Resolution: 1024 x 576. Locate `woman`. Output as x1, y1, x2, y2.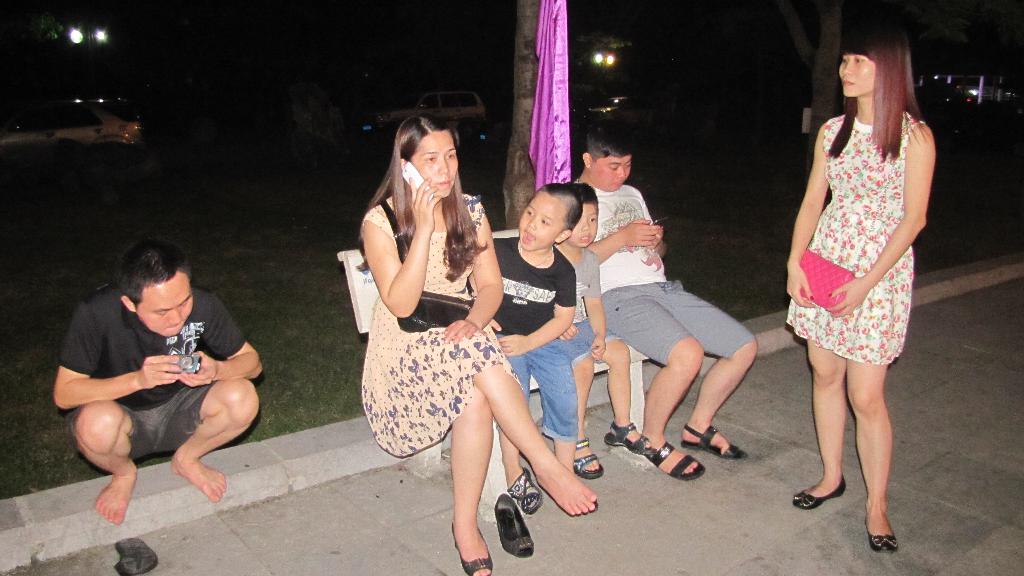
779, 19, 932, 553.
